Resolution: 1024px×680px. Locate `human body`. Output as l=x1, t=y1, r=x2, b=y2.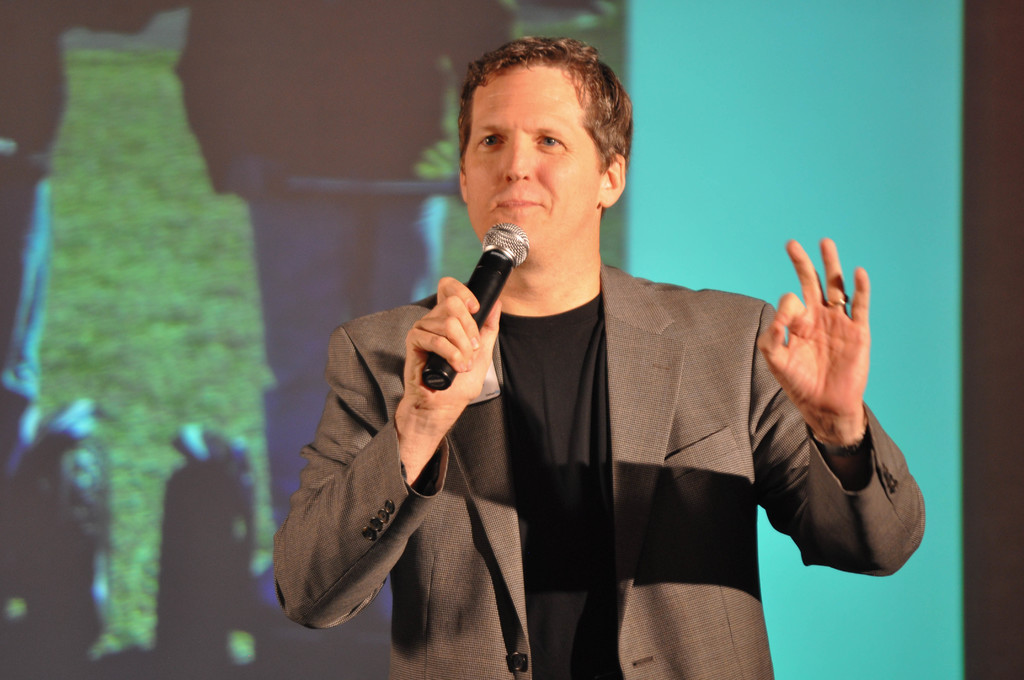
l=314, t=76, r=861, b=679.
